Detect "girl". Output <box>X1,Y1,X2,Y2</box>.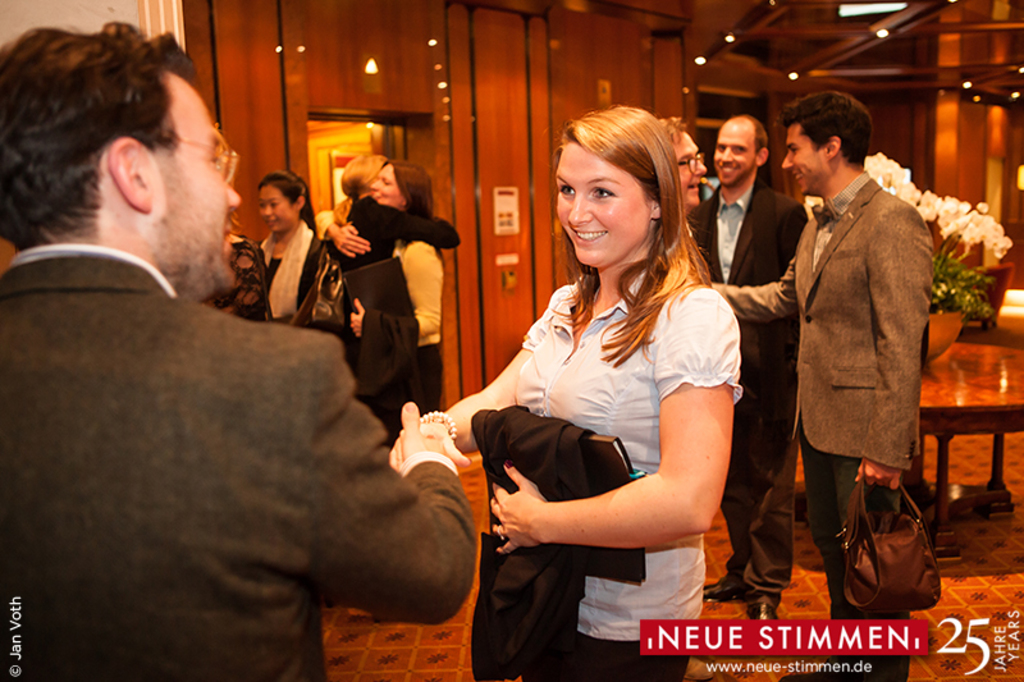
<box>388,104,744,681</box>.
